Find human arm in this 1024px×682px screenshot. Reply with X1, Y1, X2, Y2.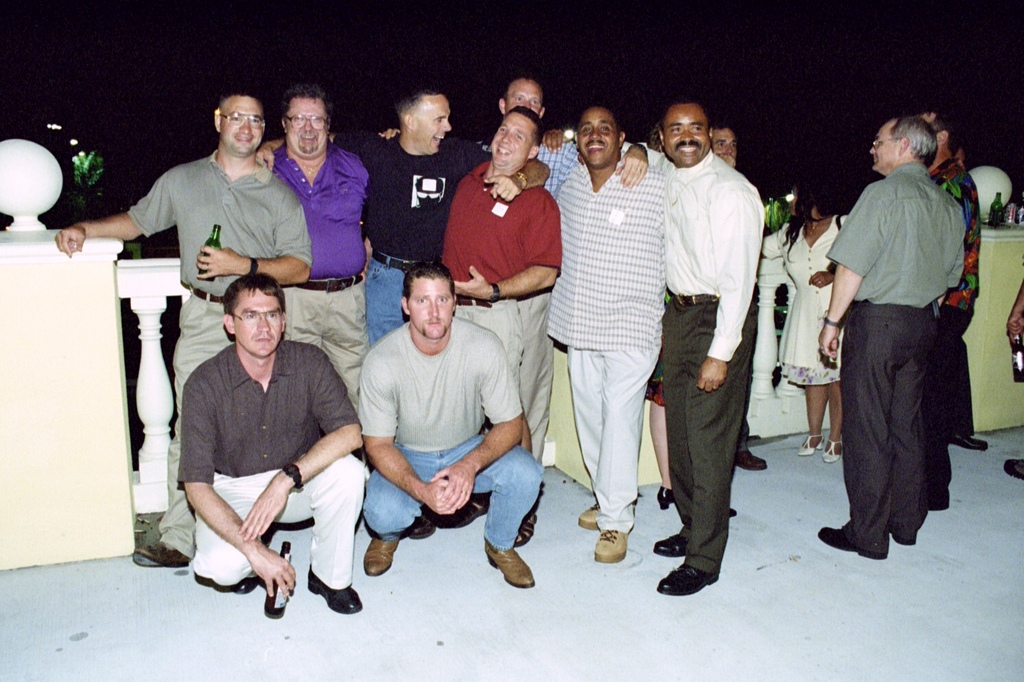
356, 363, 457, 514.
